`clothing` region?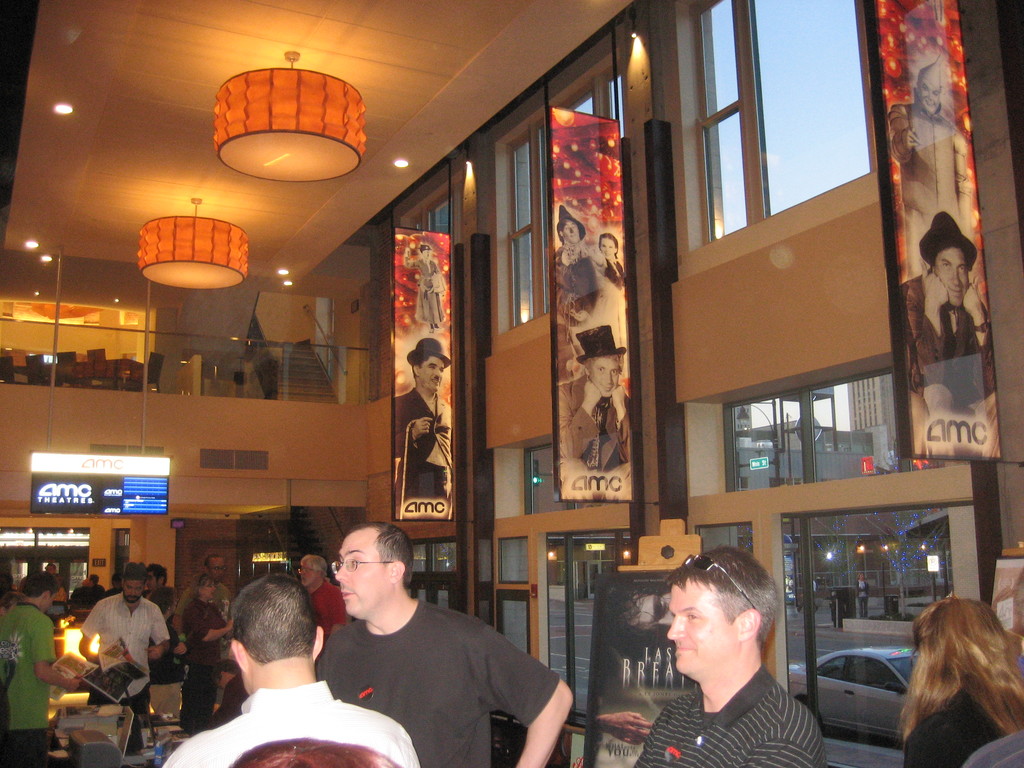
x1=82, y1=600, x2=168, y2=698
